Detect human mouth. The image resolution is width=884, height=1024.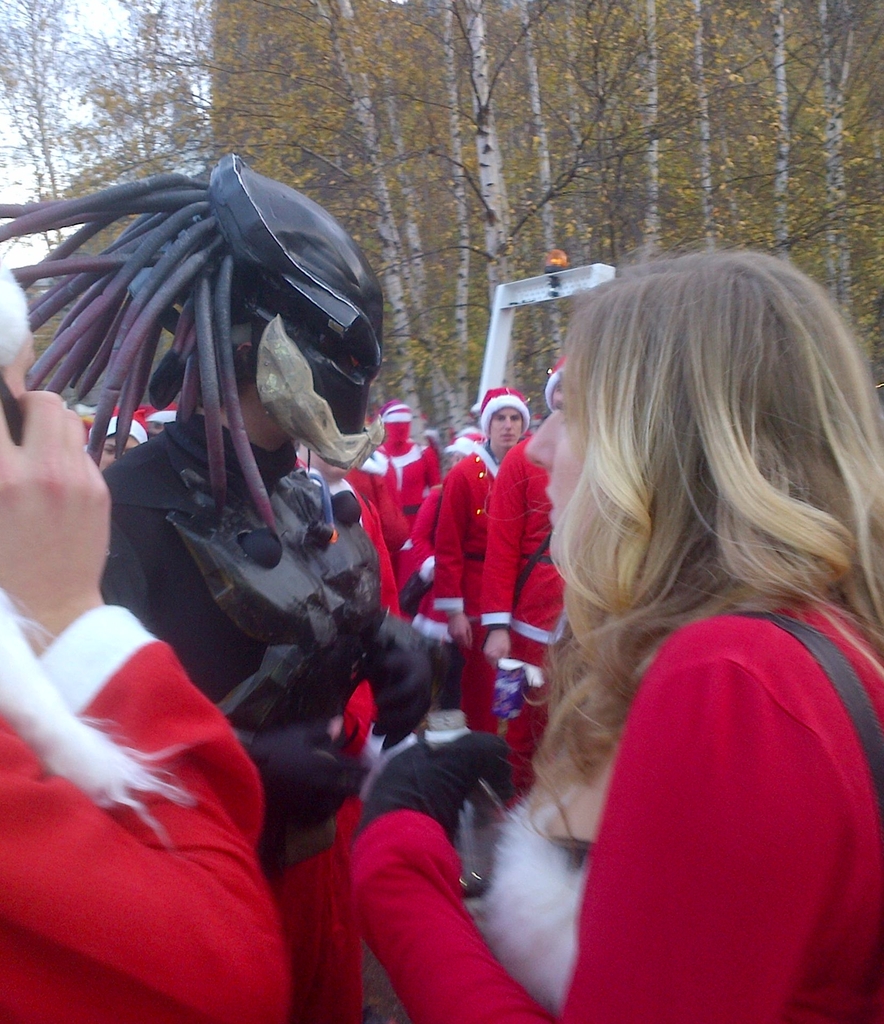
504:434:518:442.
